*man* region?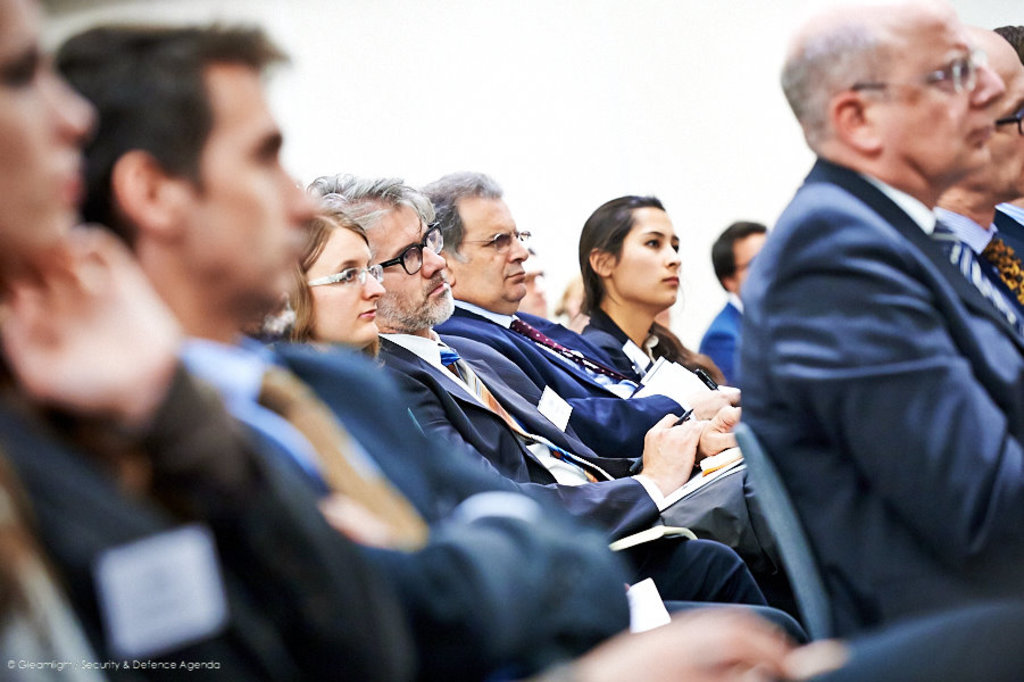
{"left": 711, "top": 0, "right": 1023, "bottom": 646}
